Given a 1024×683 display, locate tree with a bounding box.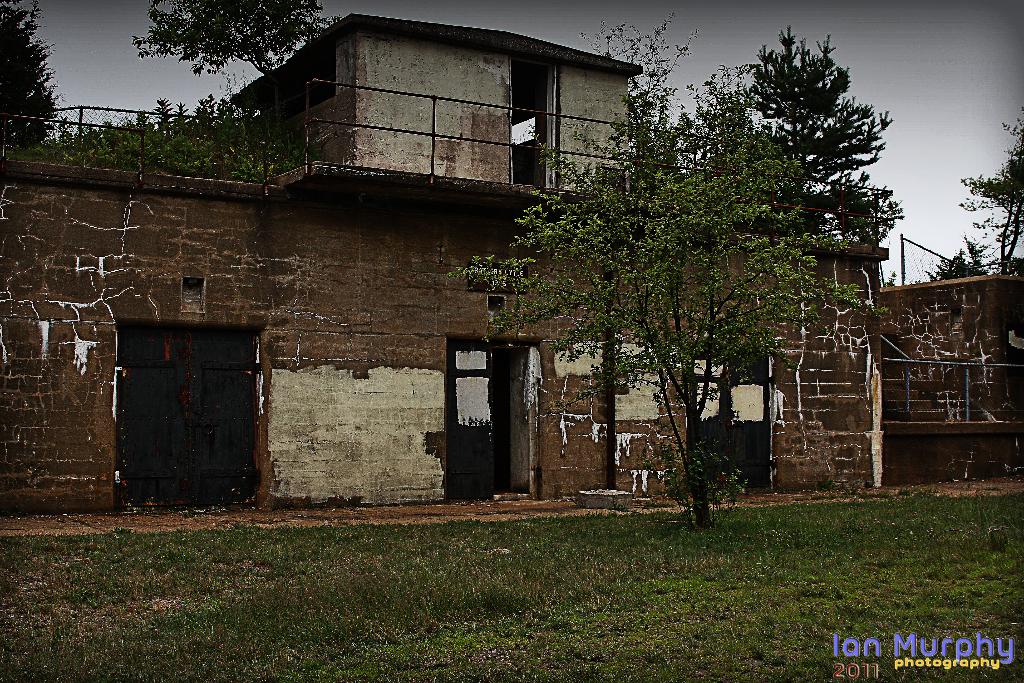
Located: 927, 115, 1023, 278.
